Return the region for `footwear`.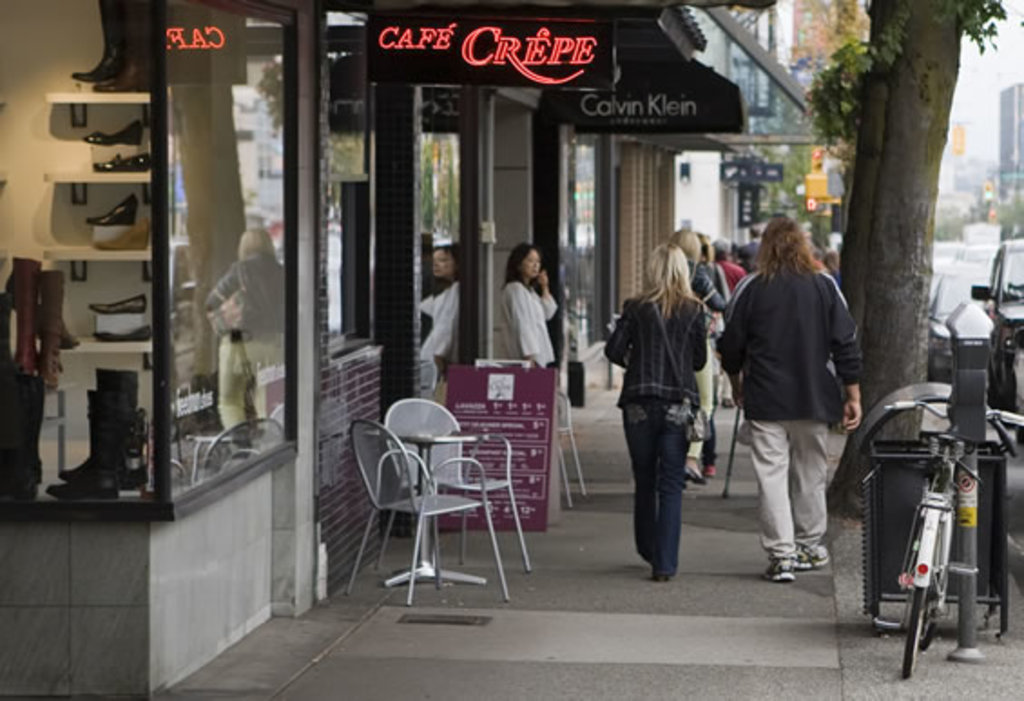
{"x1": 89, "y1": 154, "x2": 150, "y2": 168}.
